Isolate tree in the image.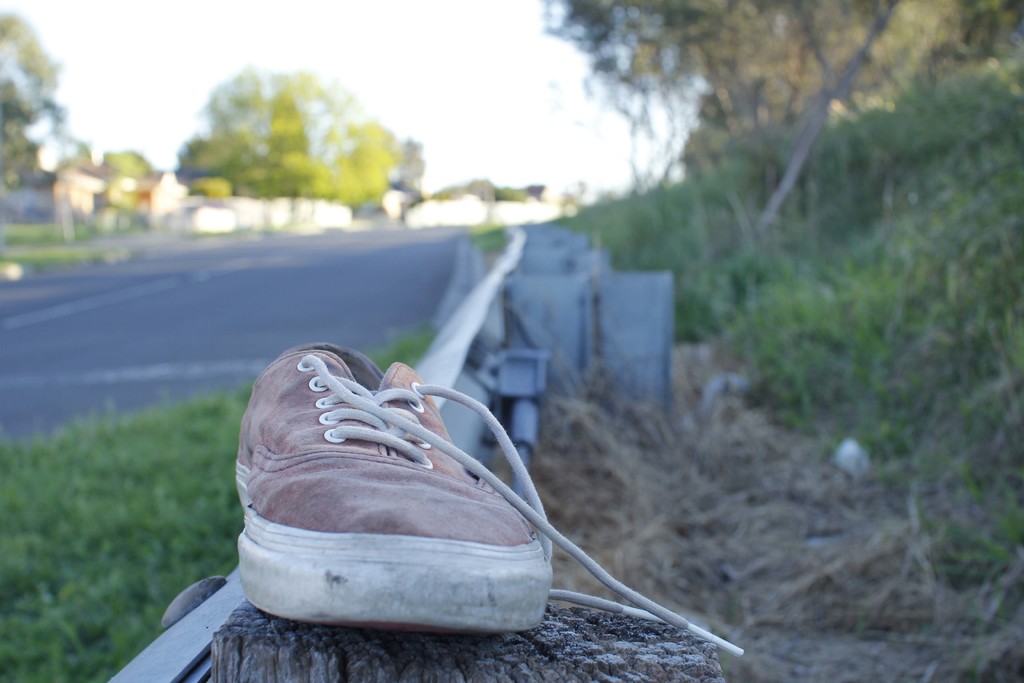
Isolated region: {"left": 139, "top": 61, "right": 417, "bottom": 206}.
